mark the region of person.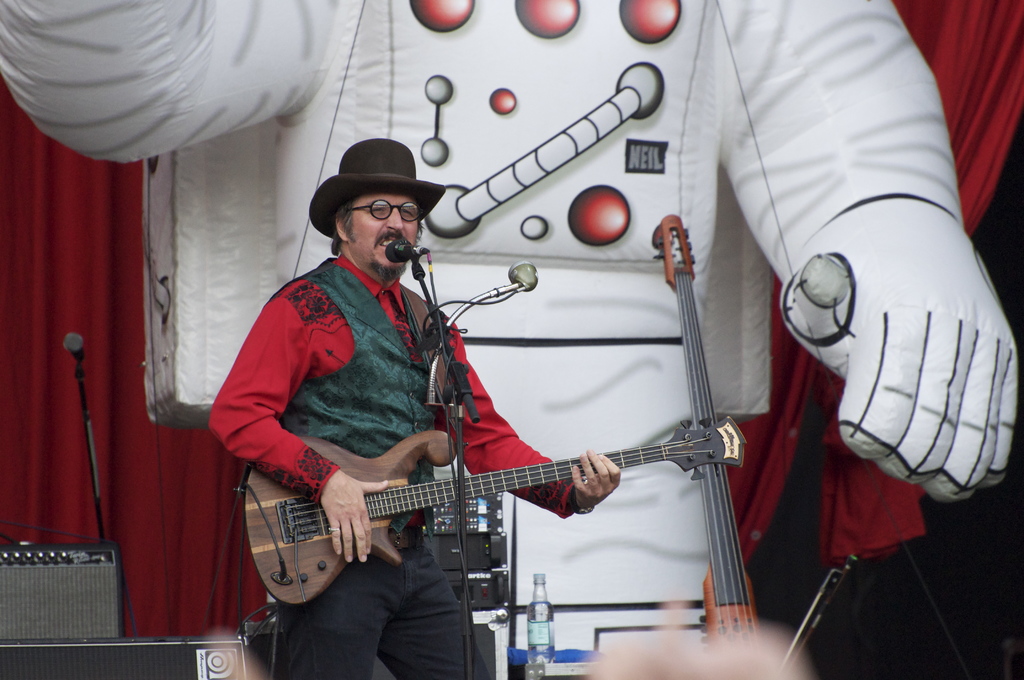
Region: (203,136,624,679).
